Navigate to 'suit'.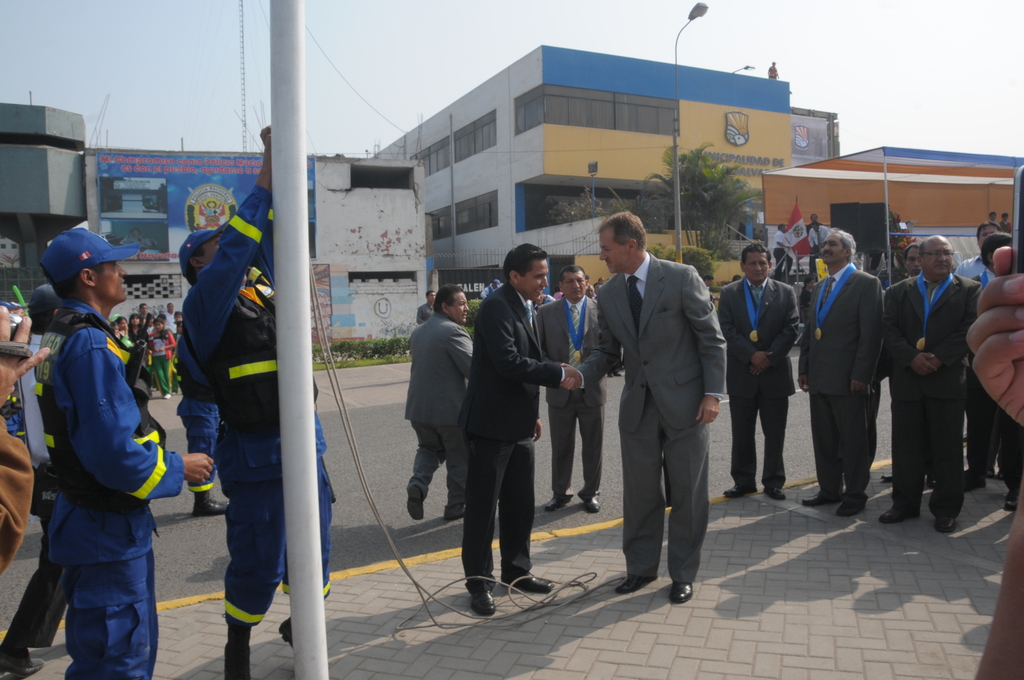
Navigation target: [455, 255, 570, 611].
